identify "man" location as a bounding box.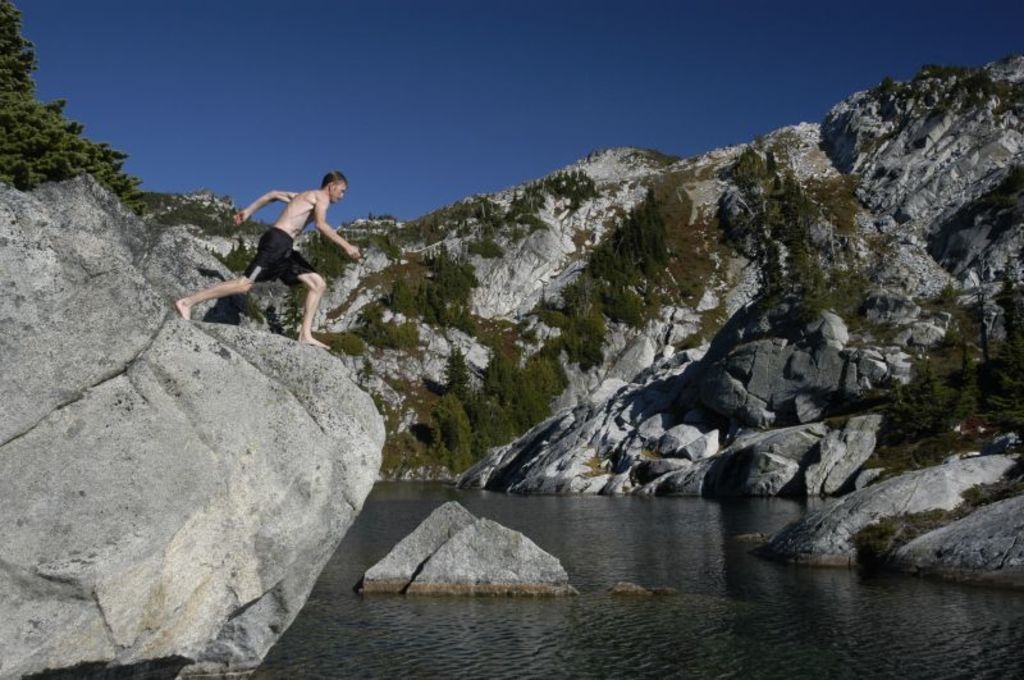
box(207, 165, 348, 351).
